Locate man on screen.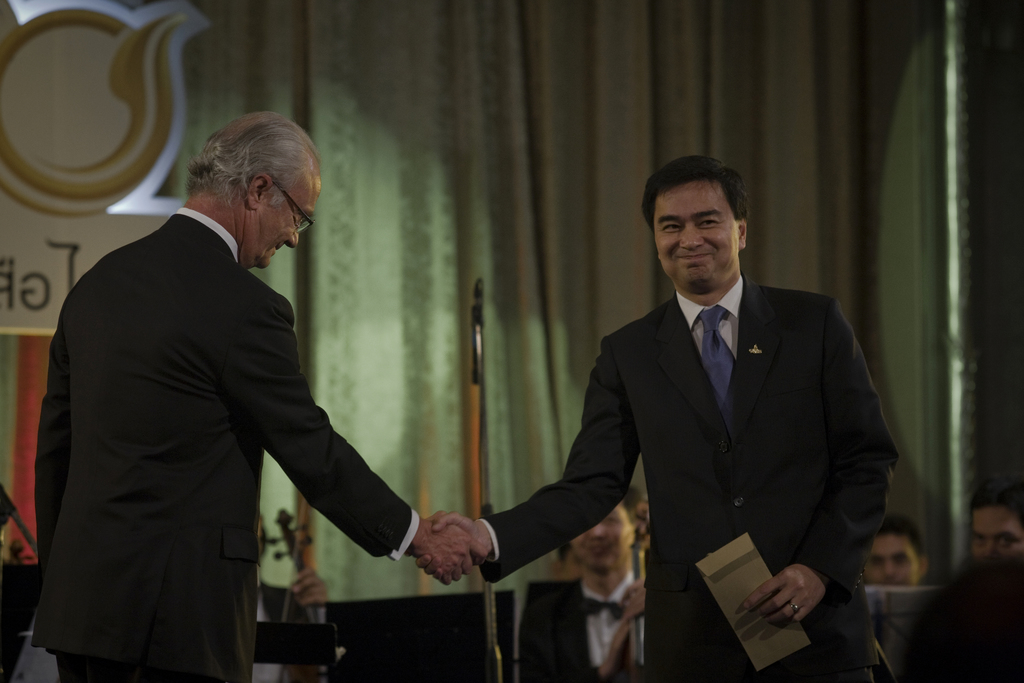
On screen at {"left": 864, "top": 513, "right": 930, "bottom": 590}.
